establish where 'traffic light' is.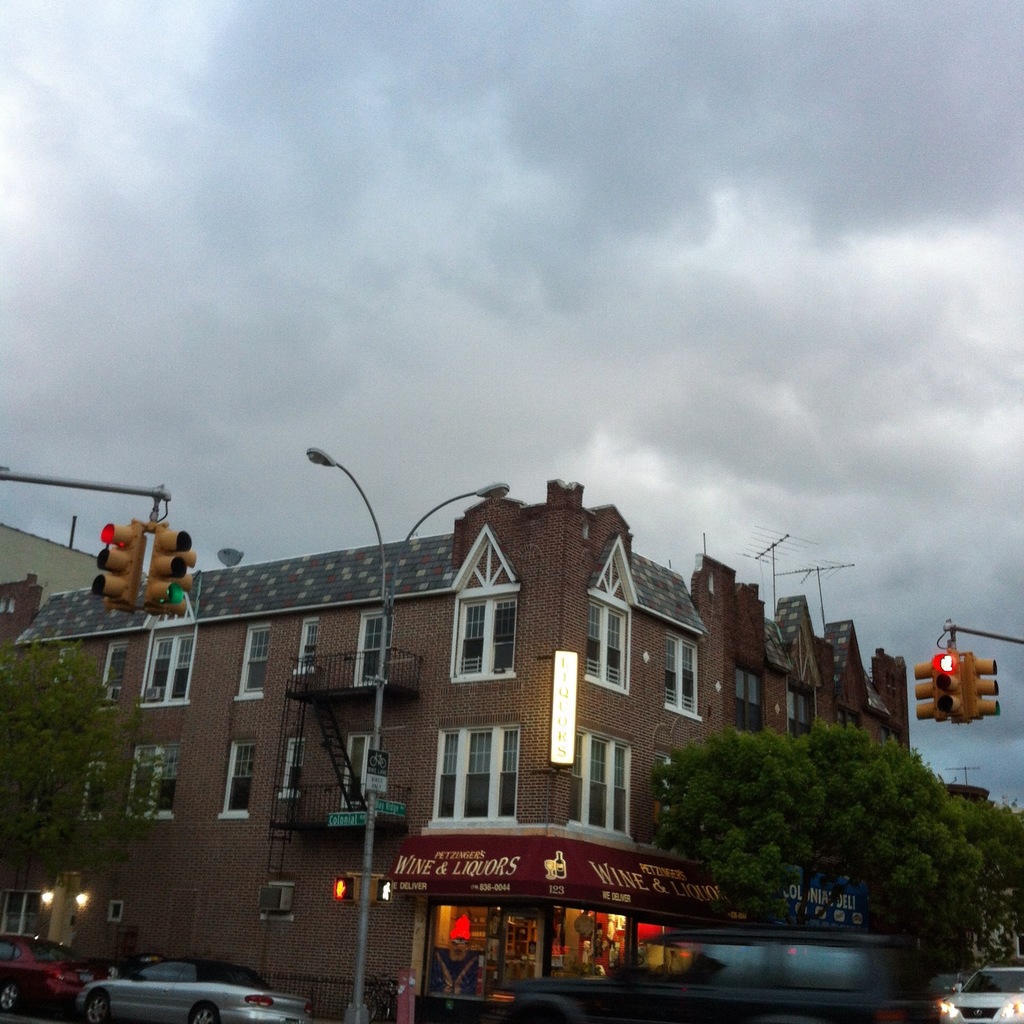
Established at left=915, top=632, right=1001, bottom=725.
